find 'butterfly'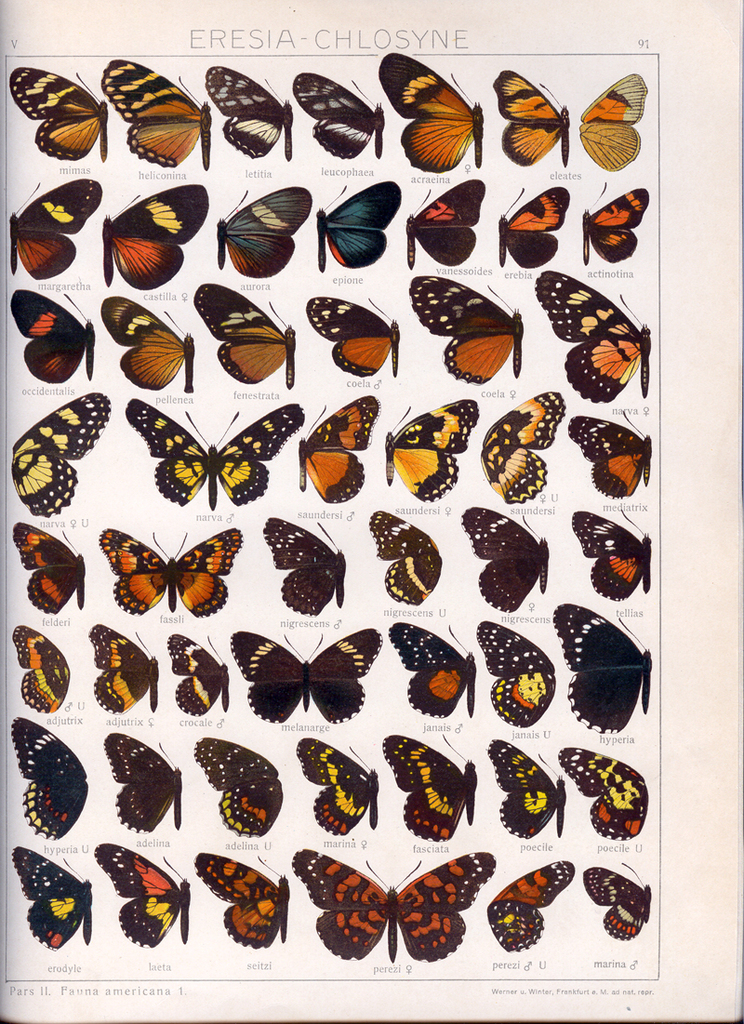
[10, 711, 97, 844]
